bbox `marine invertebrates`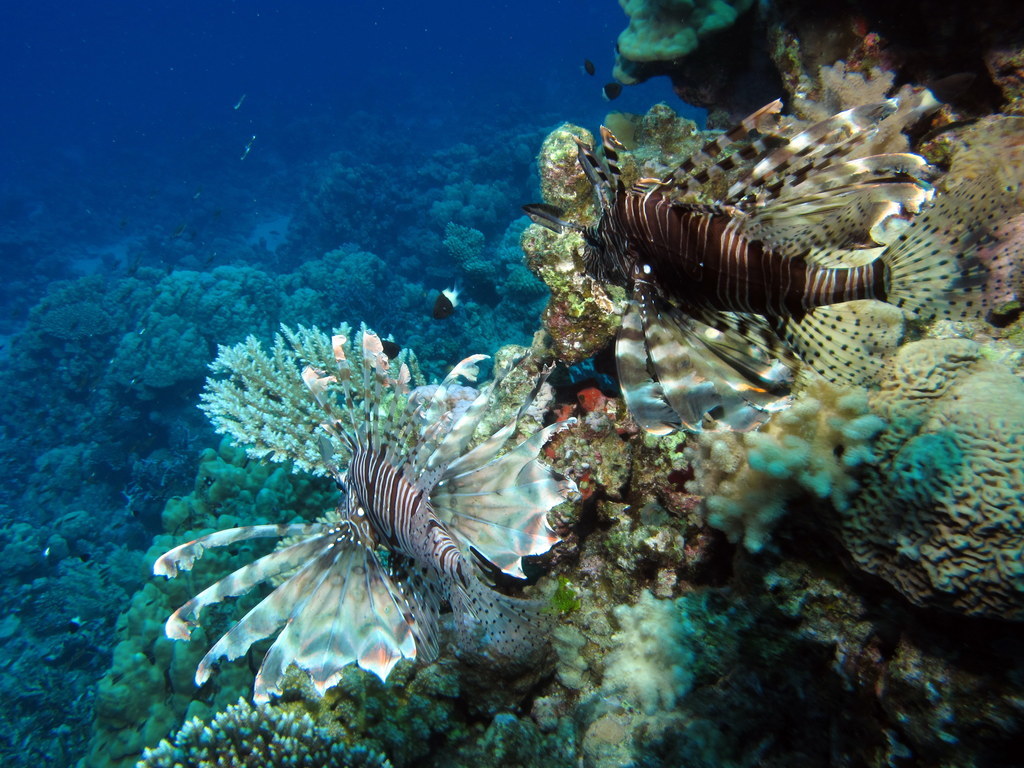
bbox=[226, 82, 664, 316]
